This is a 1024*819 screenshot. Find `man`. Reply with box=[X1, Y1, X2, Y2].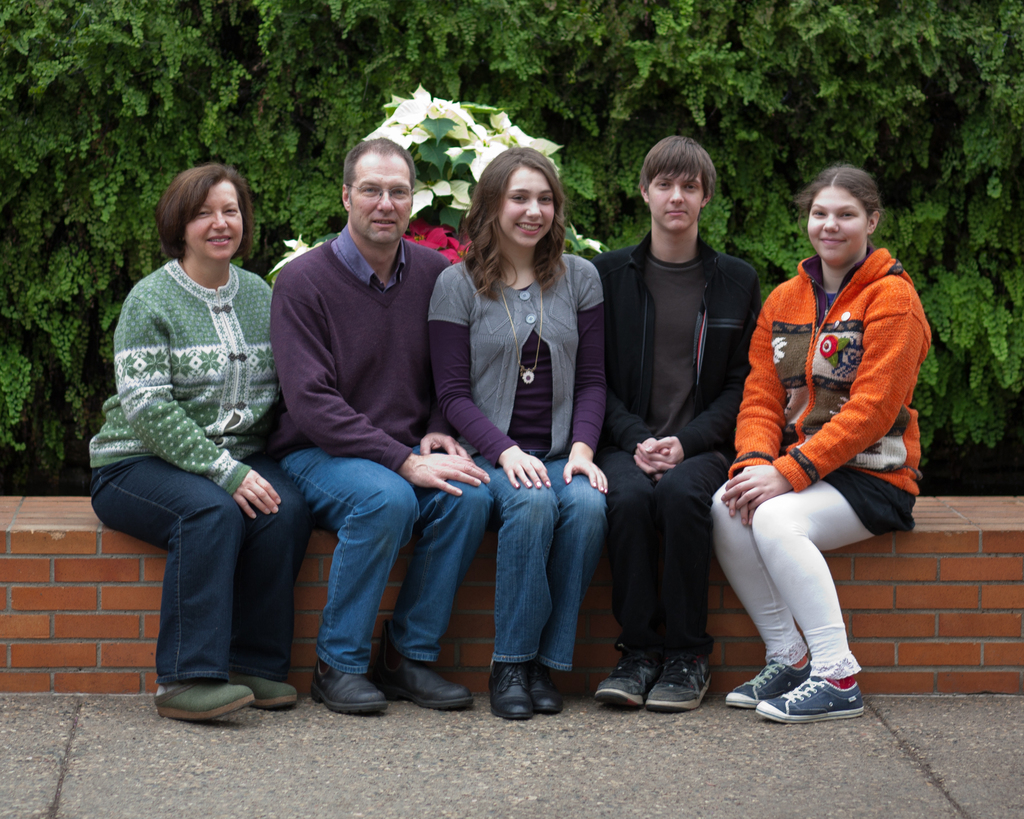
box=[246, 150, 475, 718].
